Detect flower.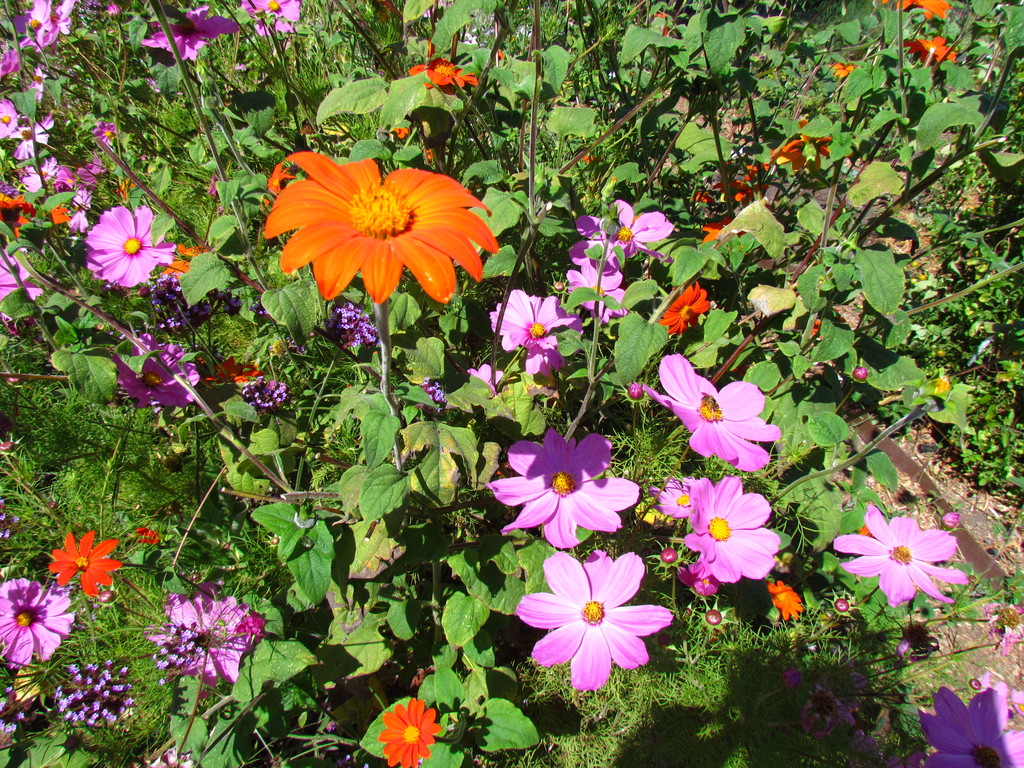
Detected at [258,141,502,301].
